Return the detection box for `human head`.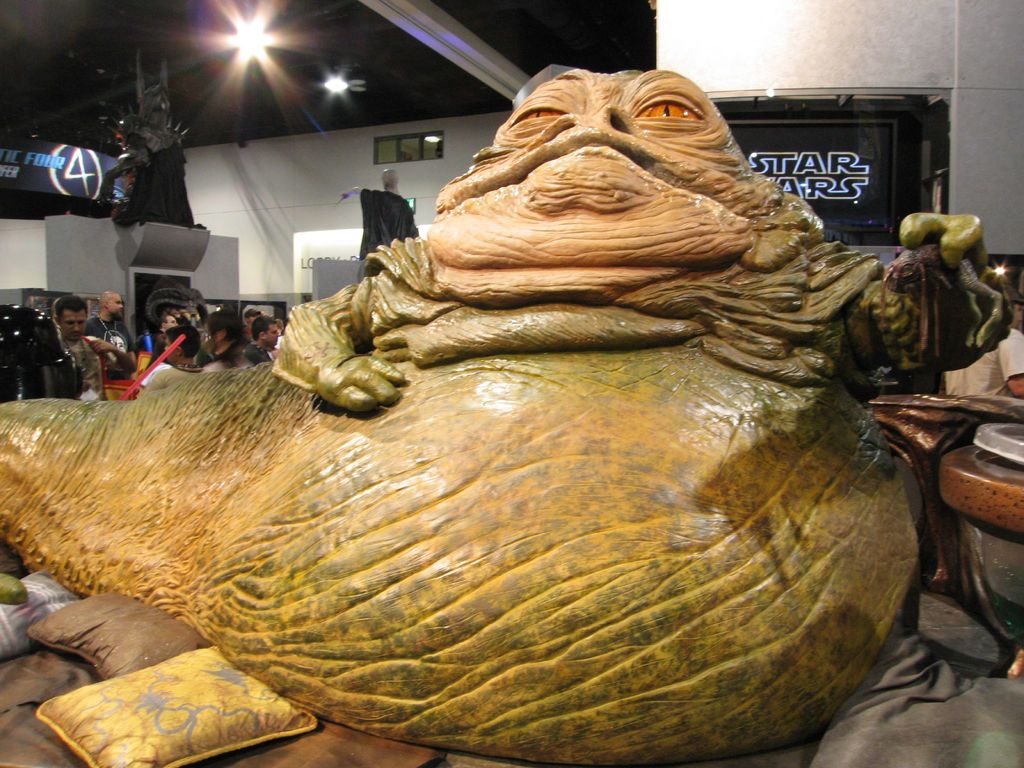
select_region(243, 308, 259, 326).
